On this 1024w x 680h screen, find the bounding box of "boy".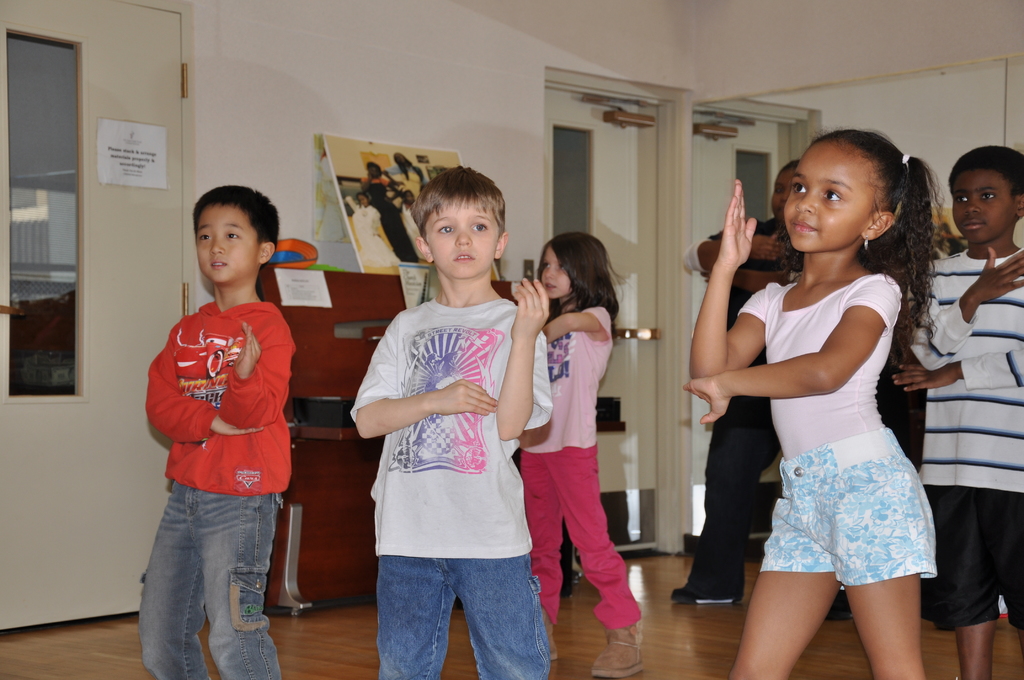
Bounding box: [348,163,558,679].
